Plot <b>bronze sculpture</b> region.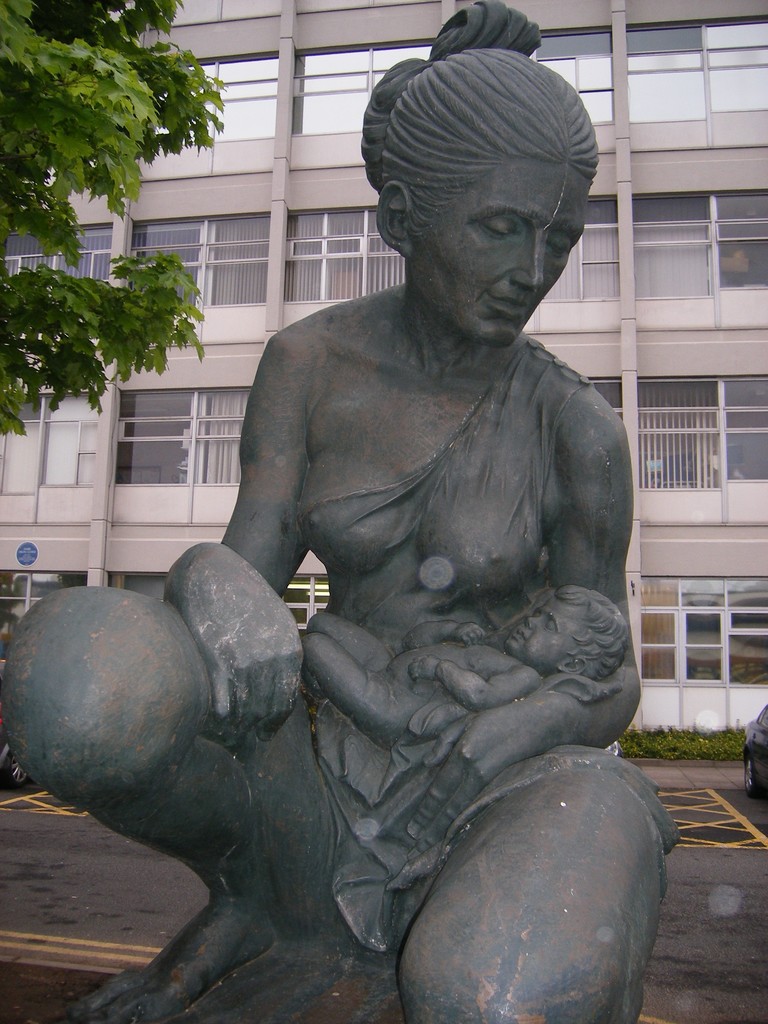
Plotted at select_region(127, 22, 648, 967).
